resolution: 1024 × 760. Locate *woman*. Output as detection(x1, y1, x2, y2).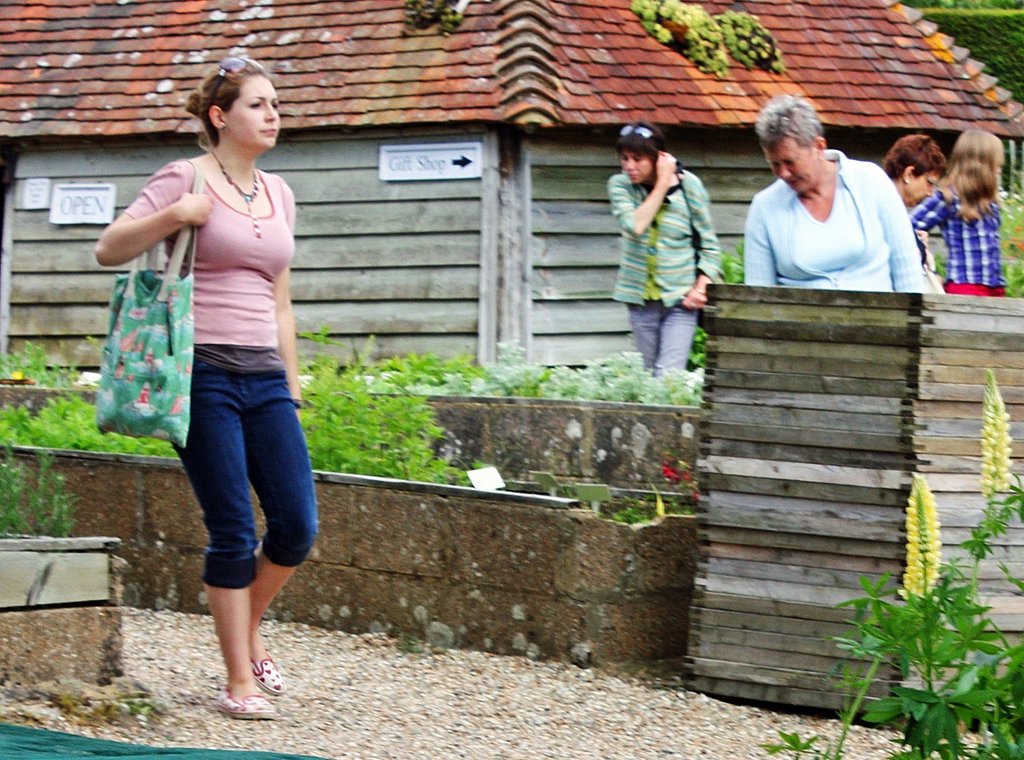
detection(879, 134, 947, 297).
